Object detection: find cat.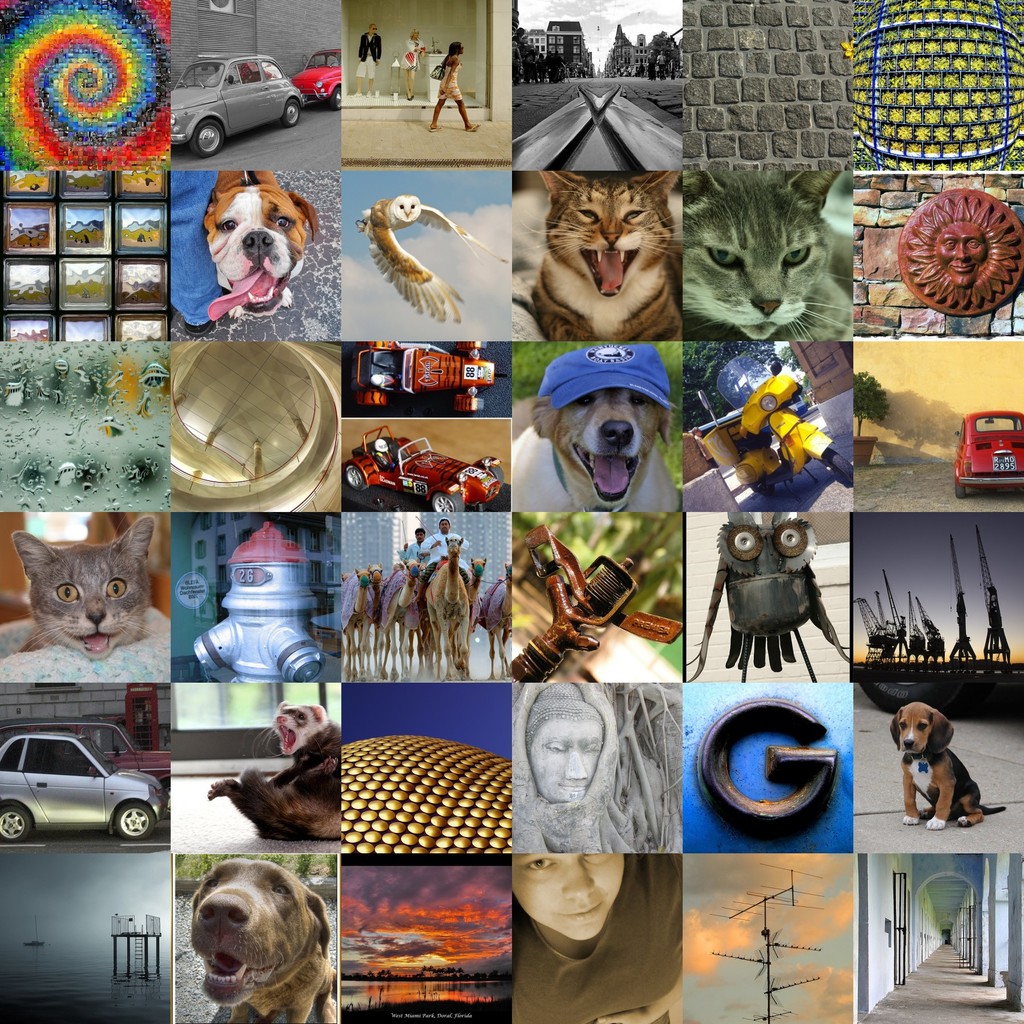
[x1=666, y1=151, x2=877, y2=356].
